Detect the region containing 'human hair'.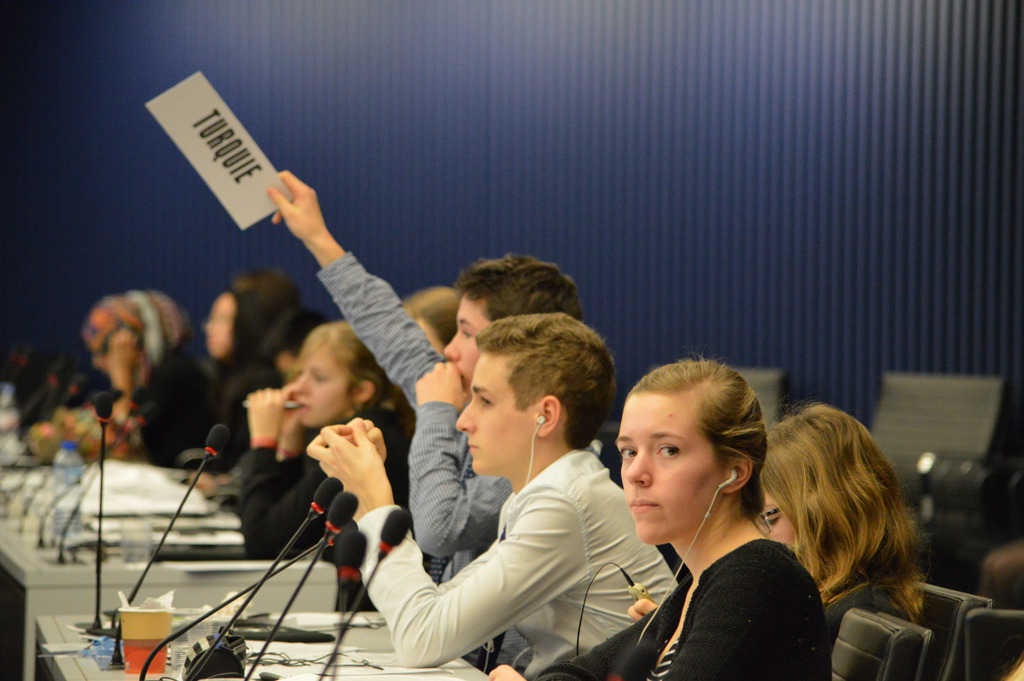
pyautogui.locateOnScreen(758, 405, 934, 641).
